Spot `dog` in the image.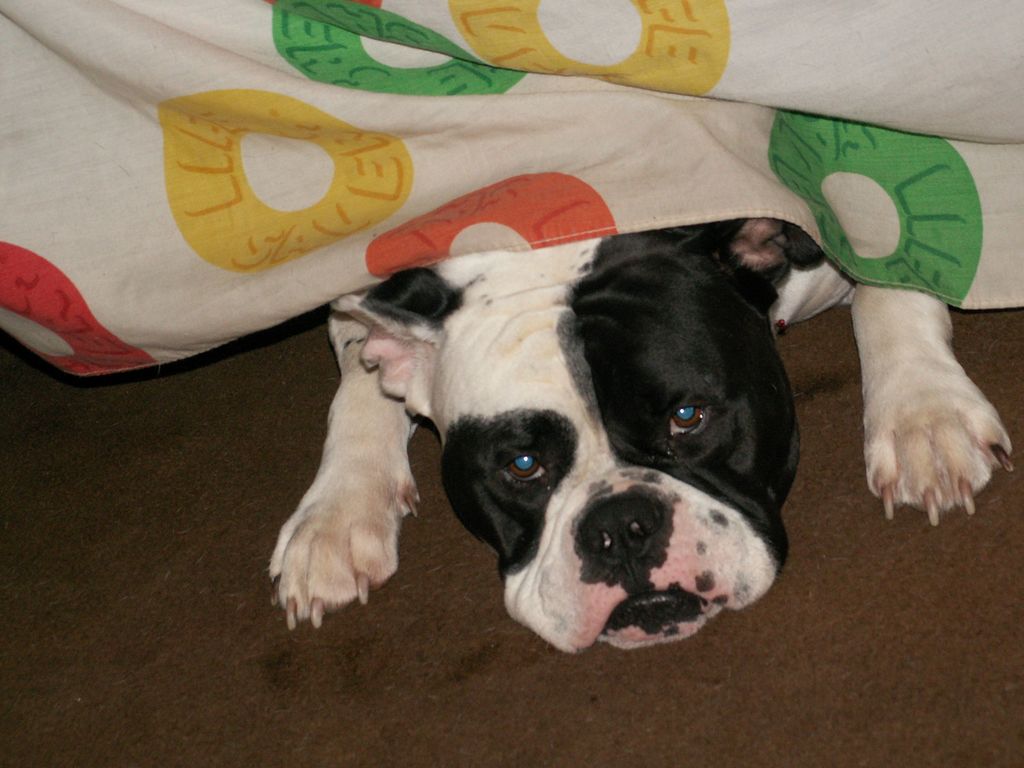
`dog` found at box=[265, 217, 1018, 652].
